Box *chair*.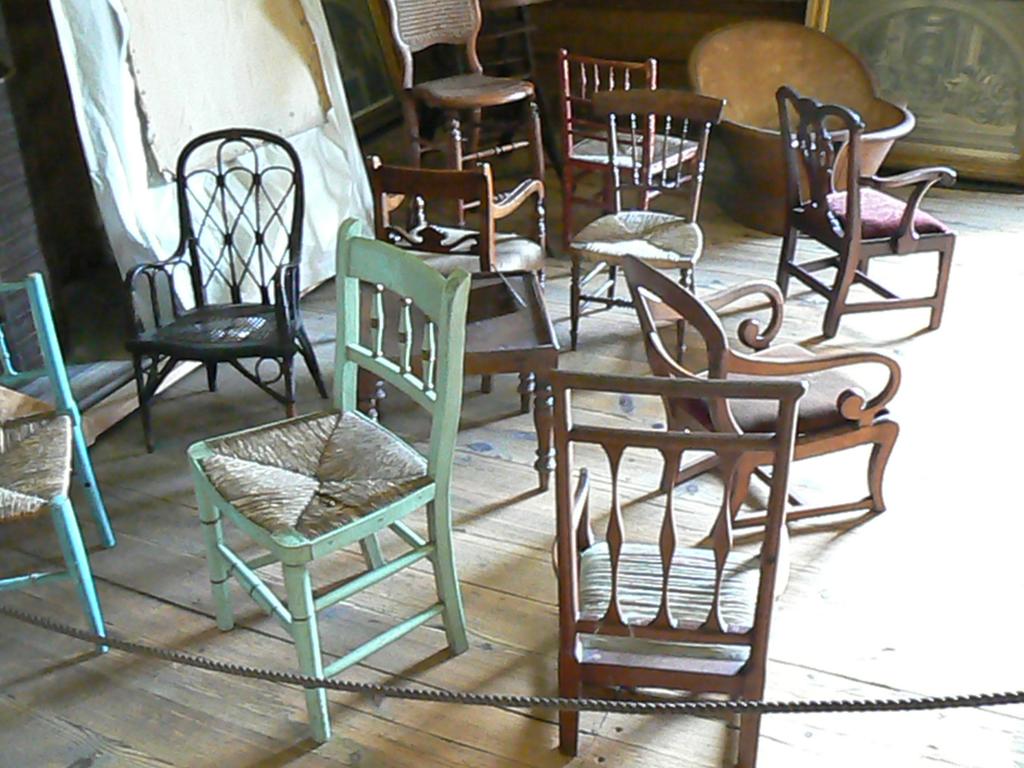
crop(567, 87, 726, 366).
